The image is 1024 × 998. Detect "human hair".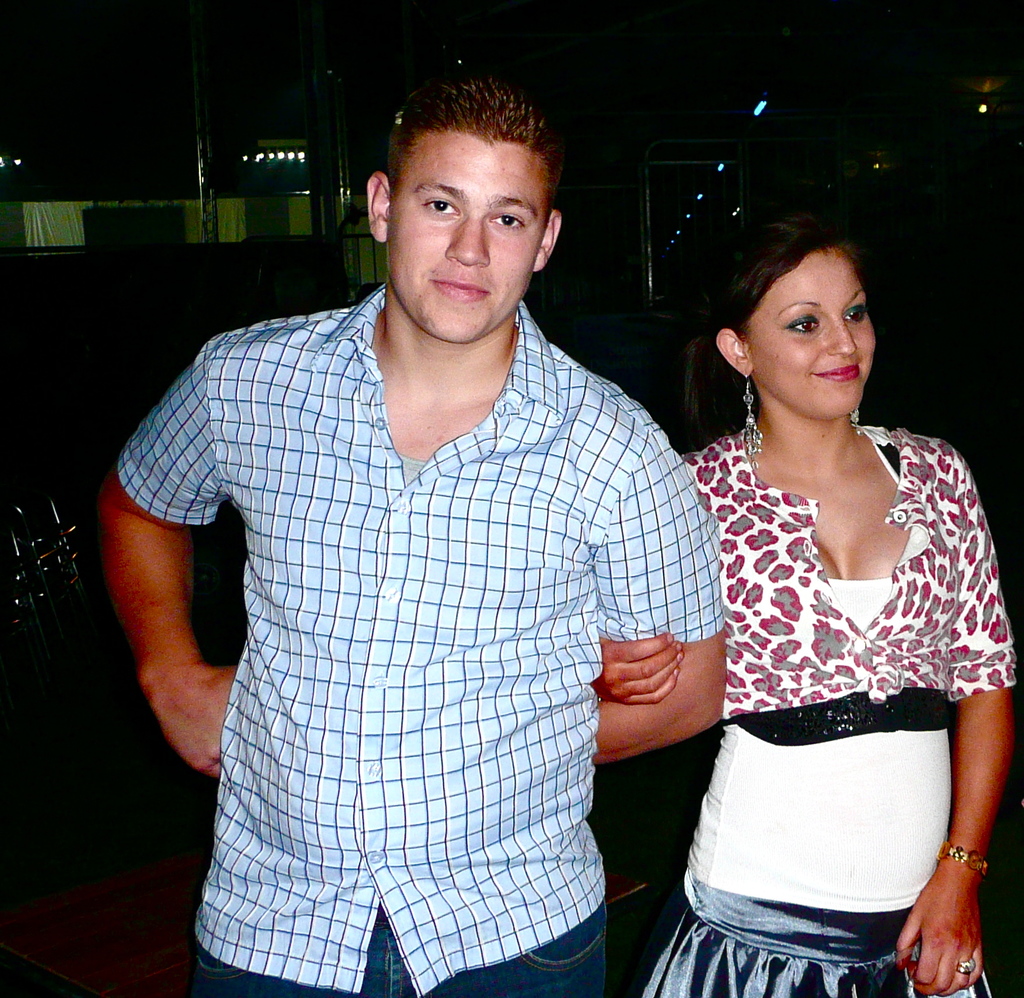
Detection: BBox(682, 212, 854, 451).
